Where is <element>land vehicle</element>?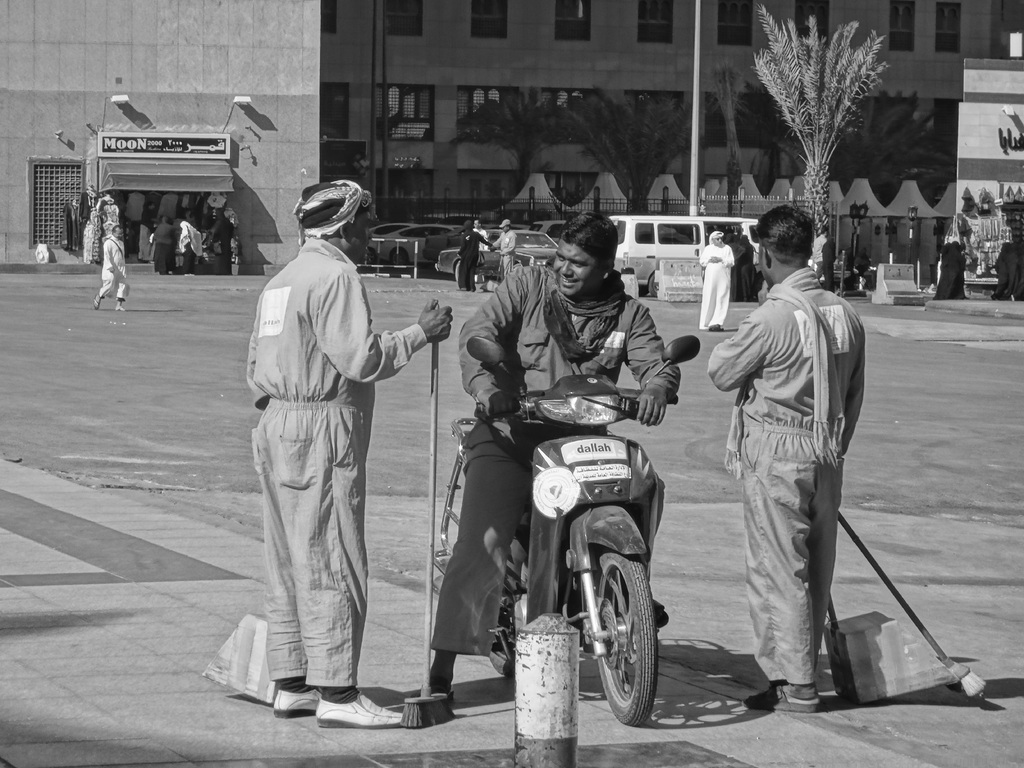
crop(346, 220, 417, 260).
